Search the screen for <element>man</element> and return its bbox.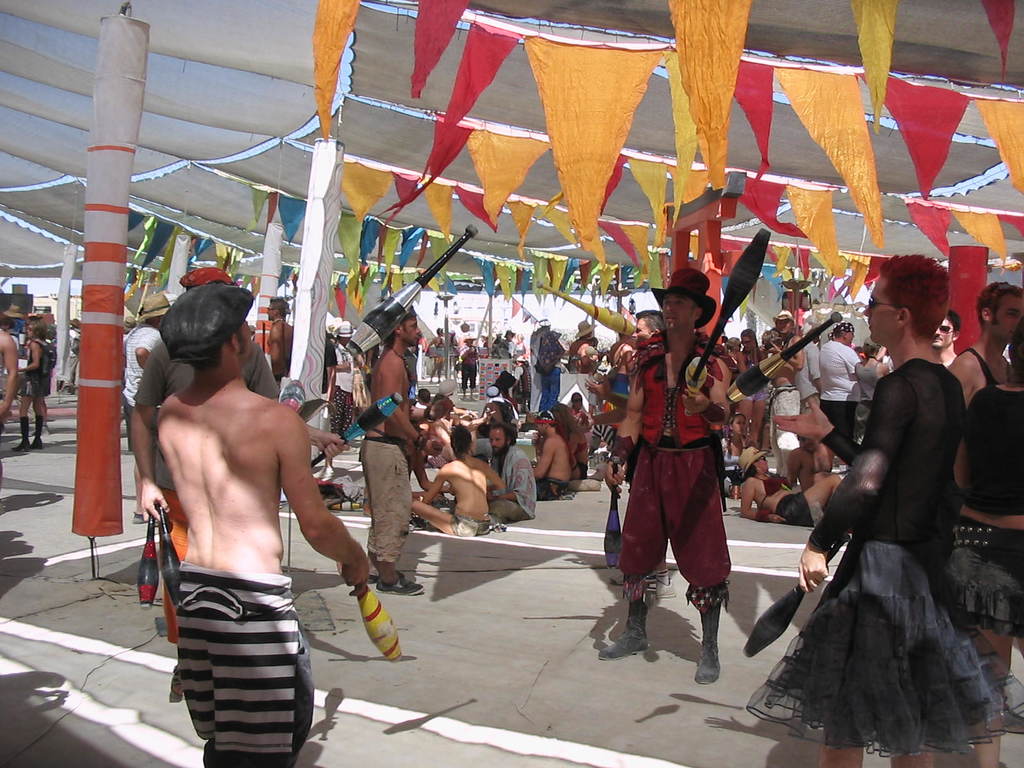
Found: left=424, top=324, right=447, bottom=380.
